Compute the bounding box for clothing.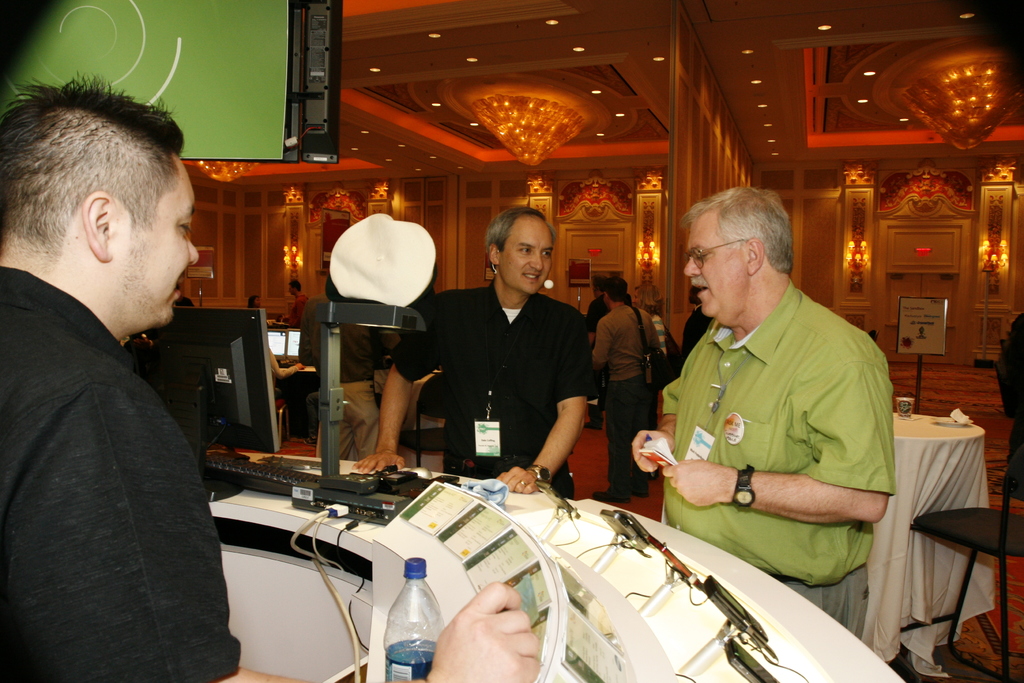
bbox=[798, 564, 865, 656].
